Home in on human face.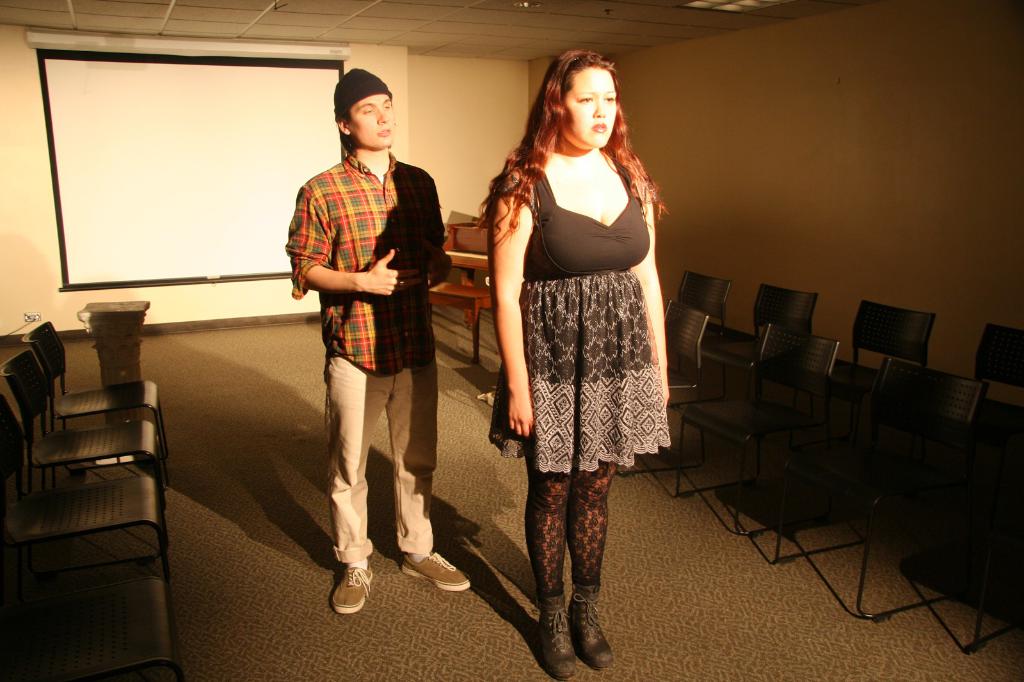
Homed in at [564,68,617,149].
